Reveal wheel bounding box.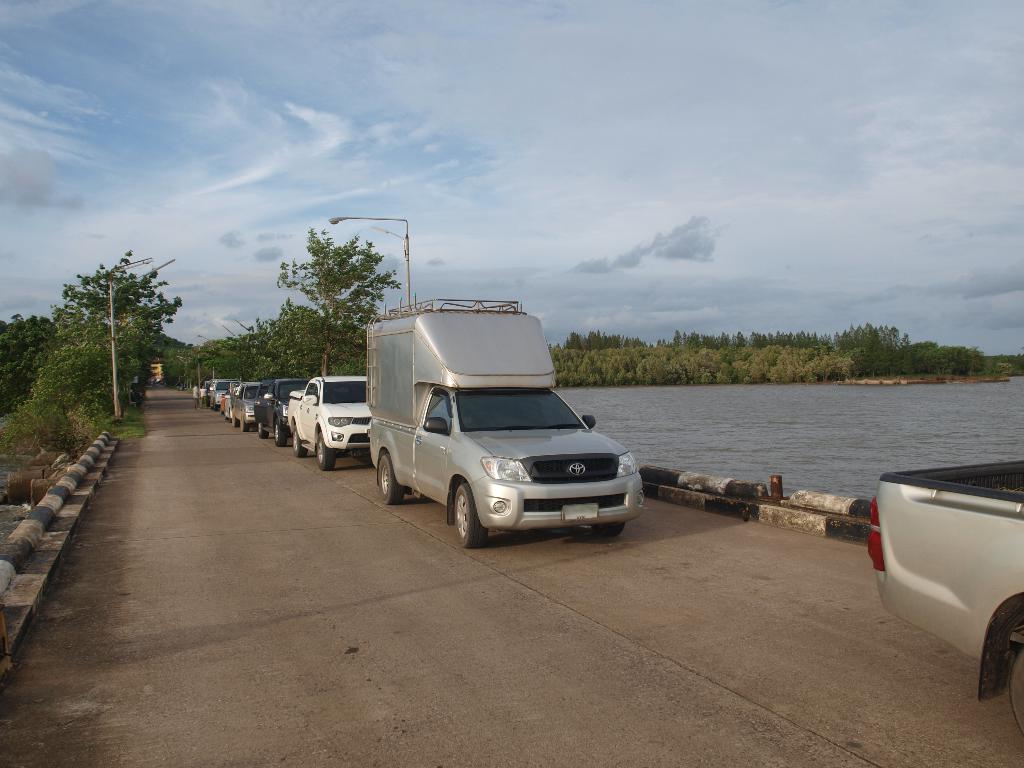
Revealed: [454,482,485,547].
